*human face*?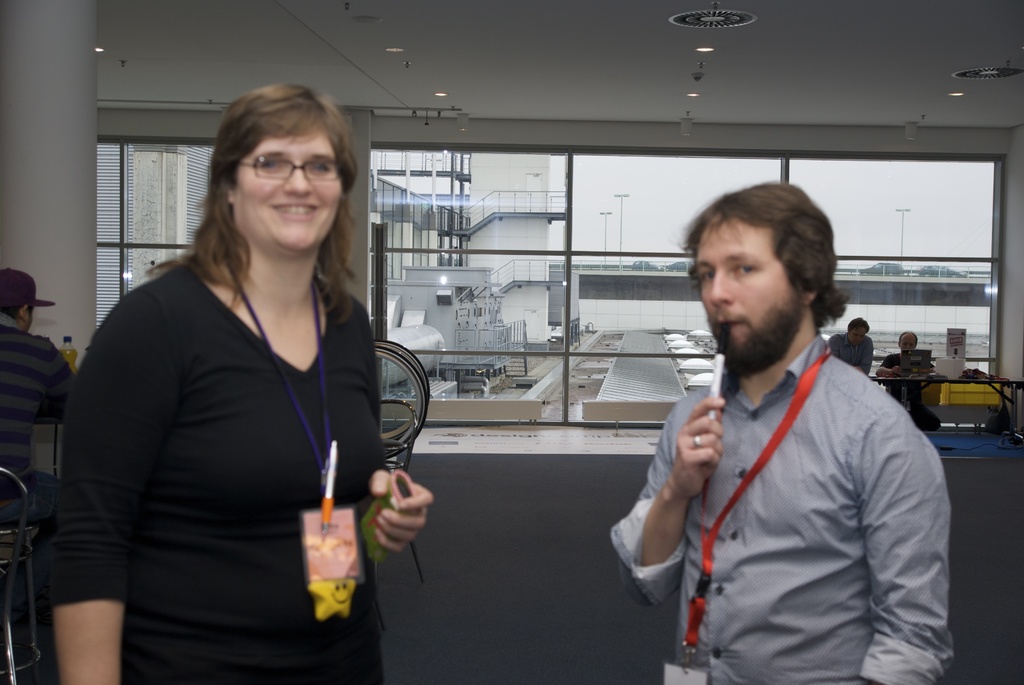
x1=851 y1=326 x2=869 y2=349
